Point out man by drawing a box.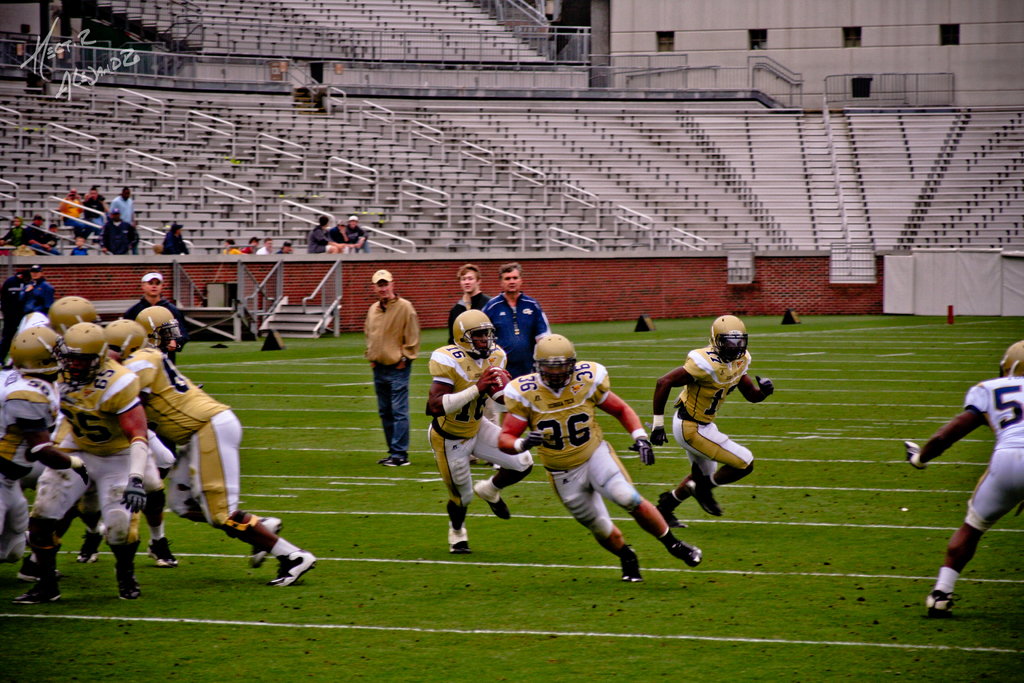
(24,215,63,254).
